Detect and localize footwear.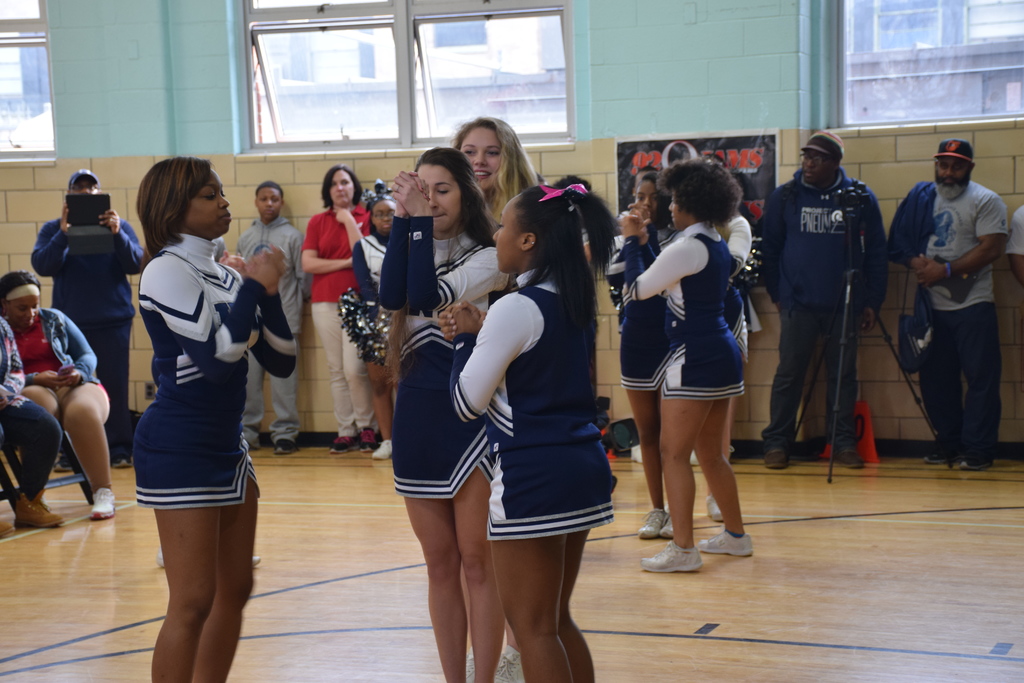
Localized at box(253, 554, 262, 568).
